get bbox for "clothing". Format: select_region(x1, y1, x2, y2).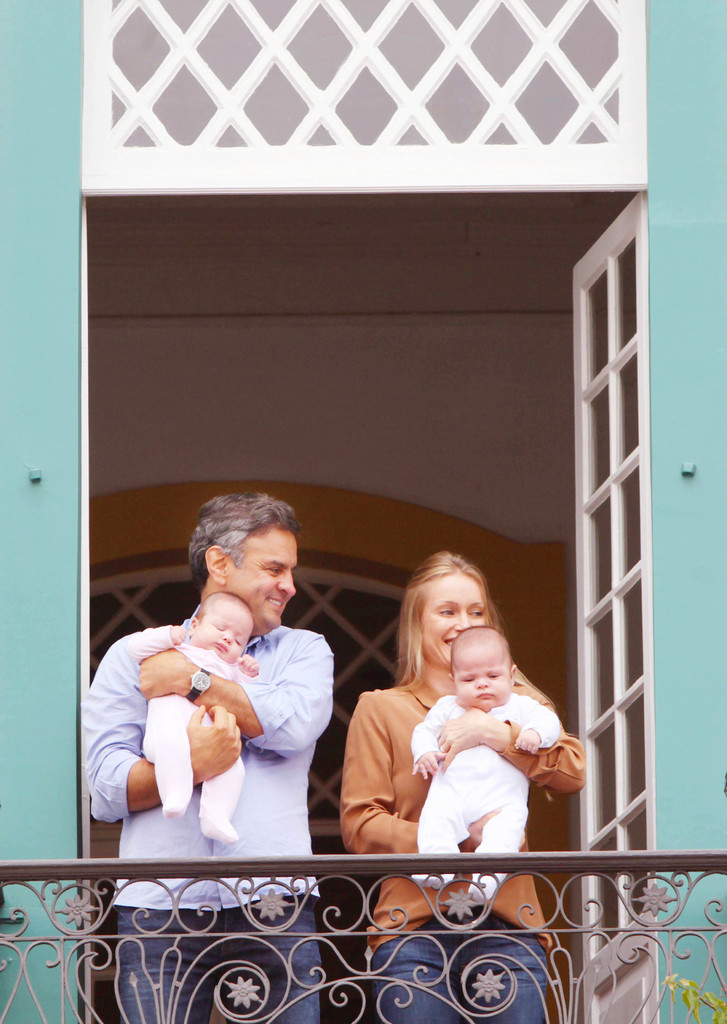
select_region(416, 704, 557, 903).
